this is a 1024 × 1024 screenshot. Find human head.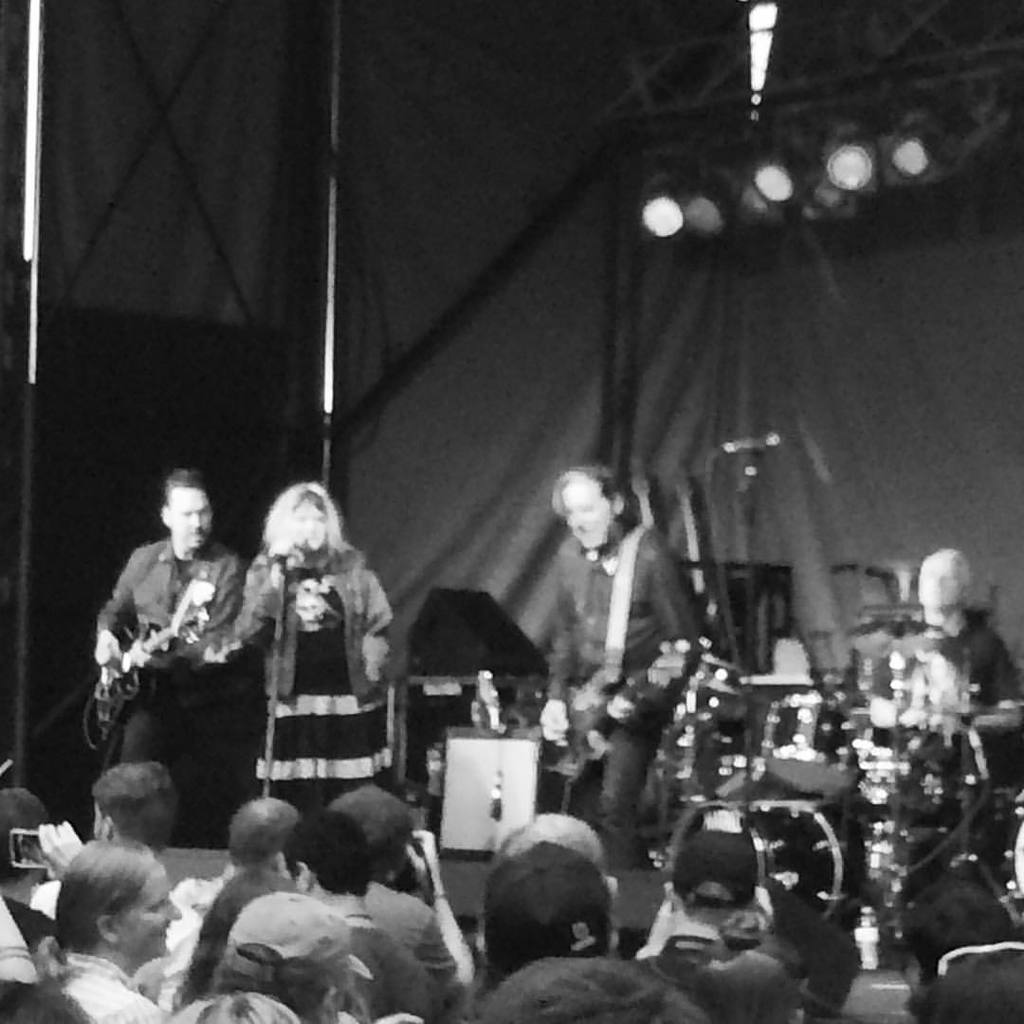
Bounding box: Rect(197, 992, 300, 1023).
